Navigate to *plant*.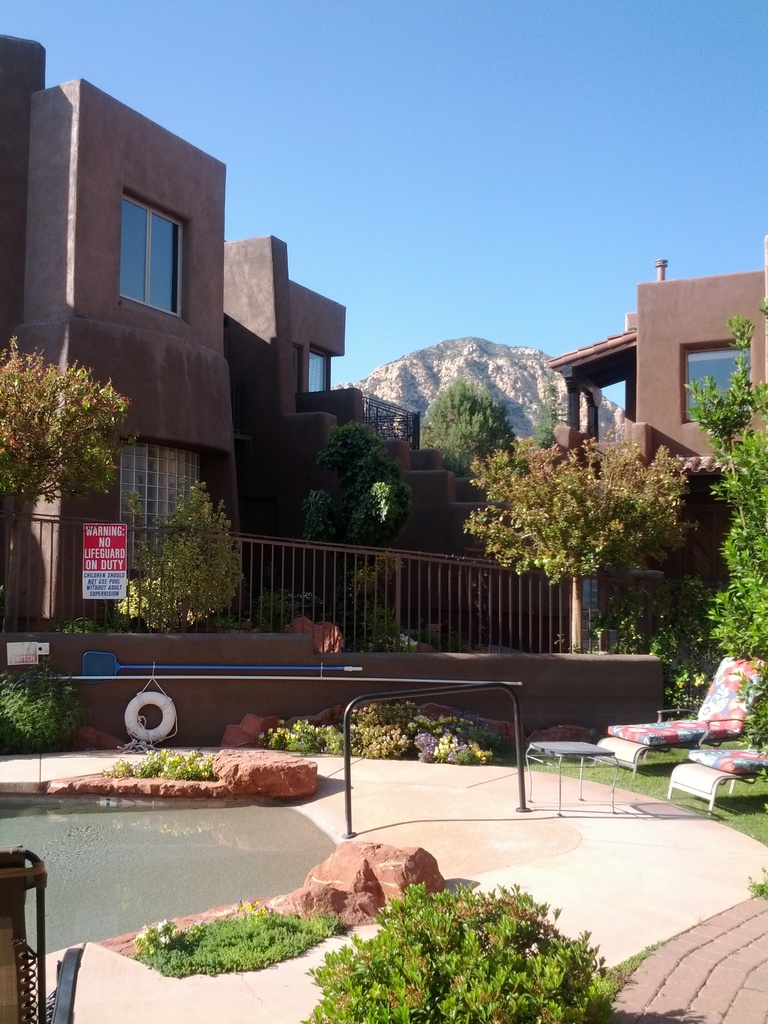
Navigation target: <box>0,662,88,748</box>.
